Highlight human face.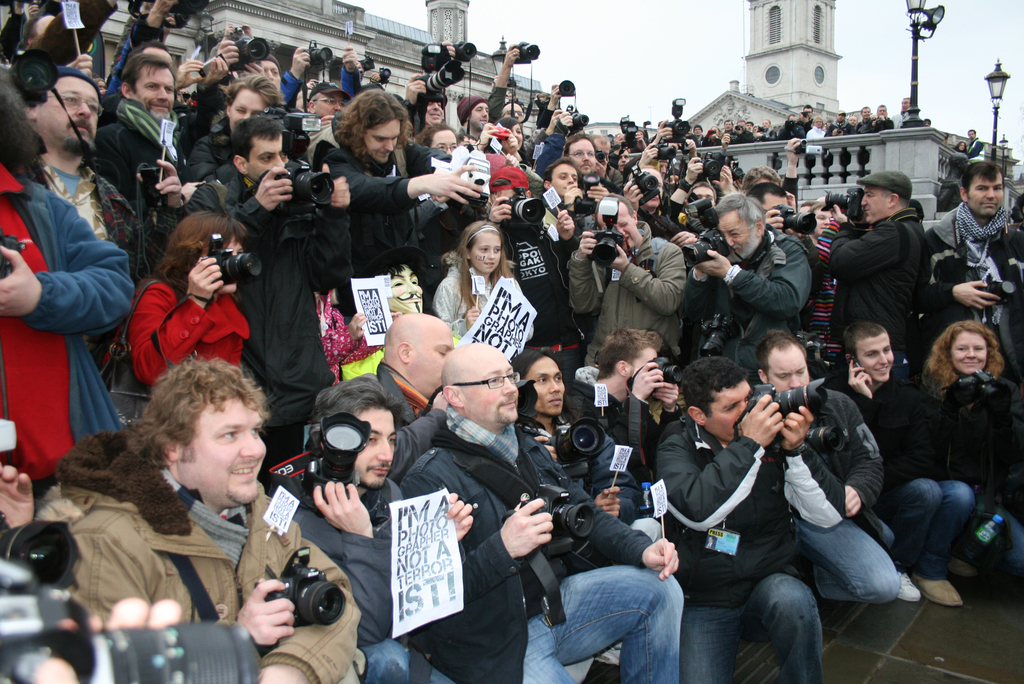
Highlighted region: <bbox>968, 182, 999, 217</bbox>.
